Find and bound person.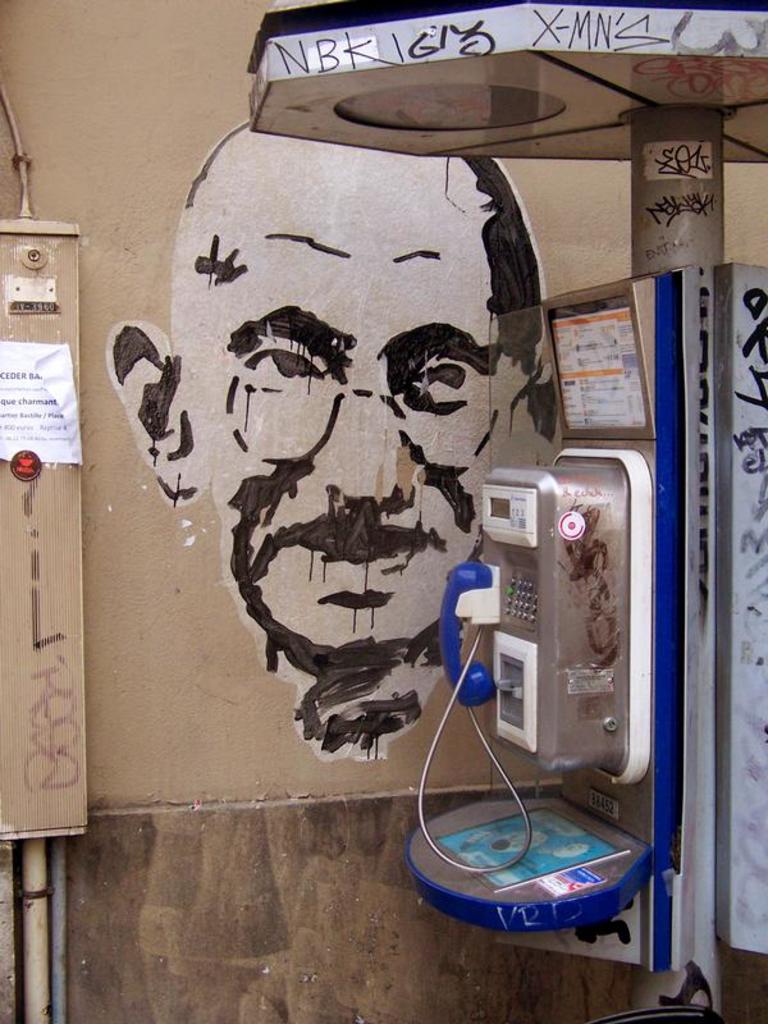
Bound: detection(101, 118, 544, 748).
